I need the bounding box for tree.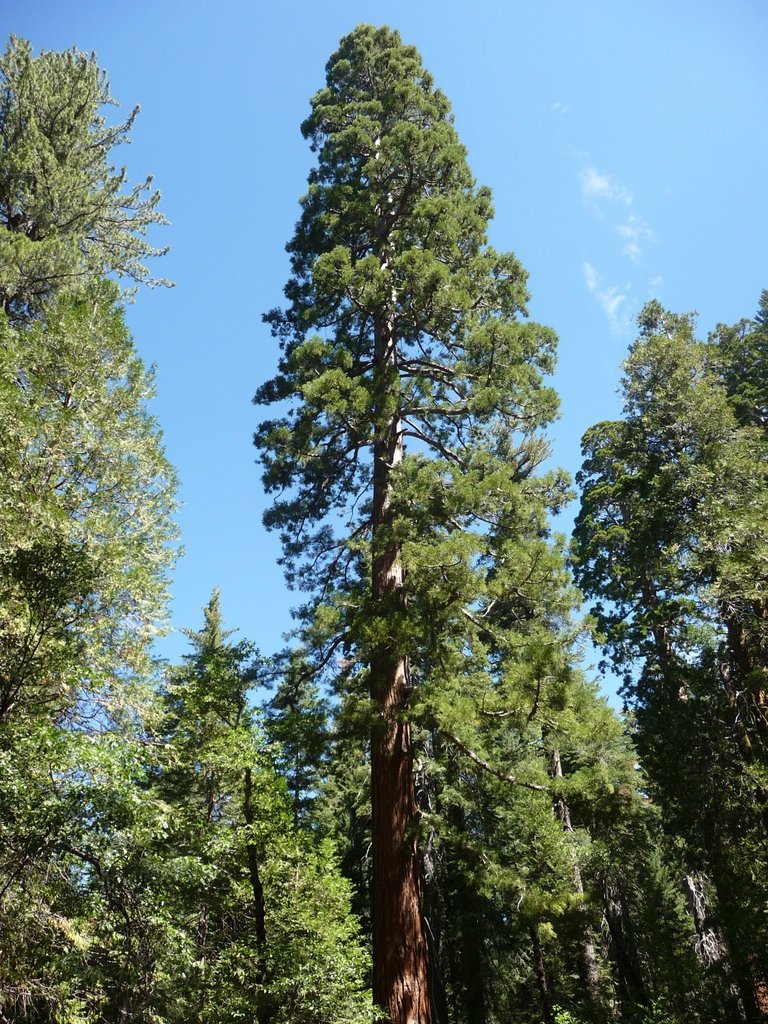
Here it is: [0, 49, 263, 1023].
